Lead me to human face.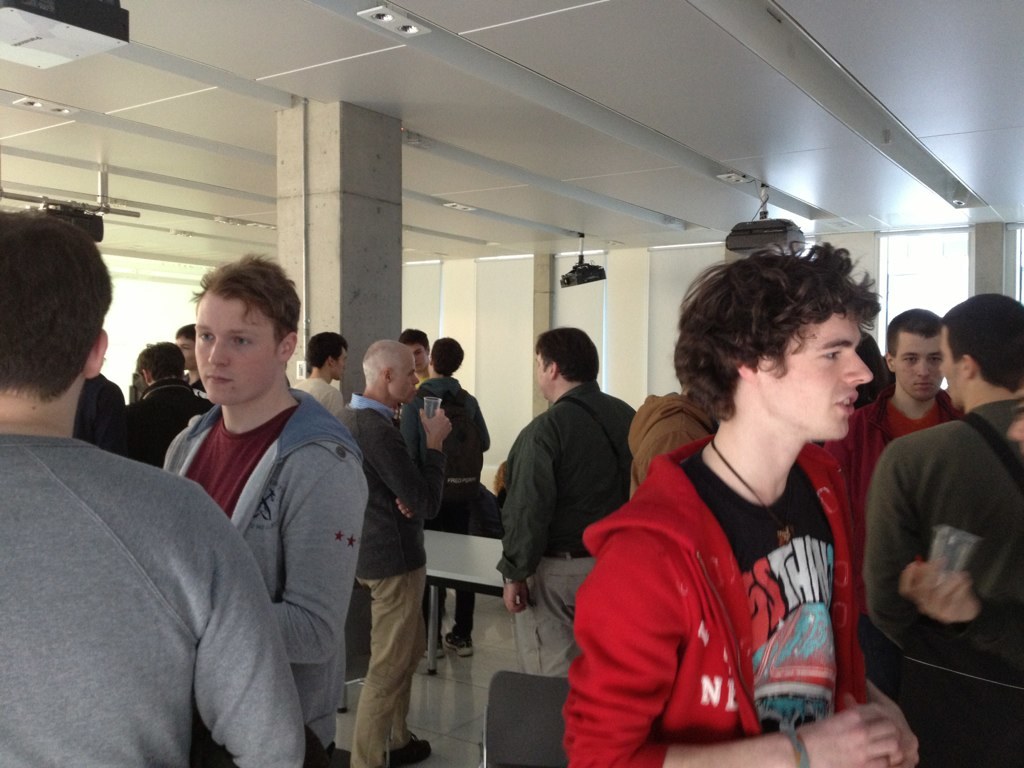
Lead to [896, 330, 943, 395].
